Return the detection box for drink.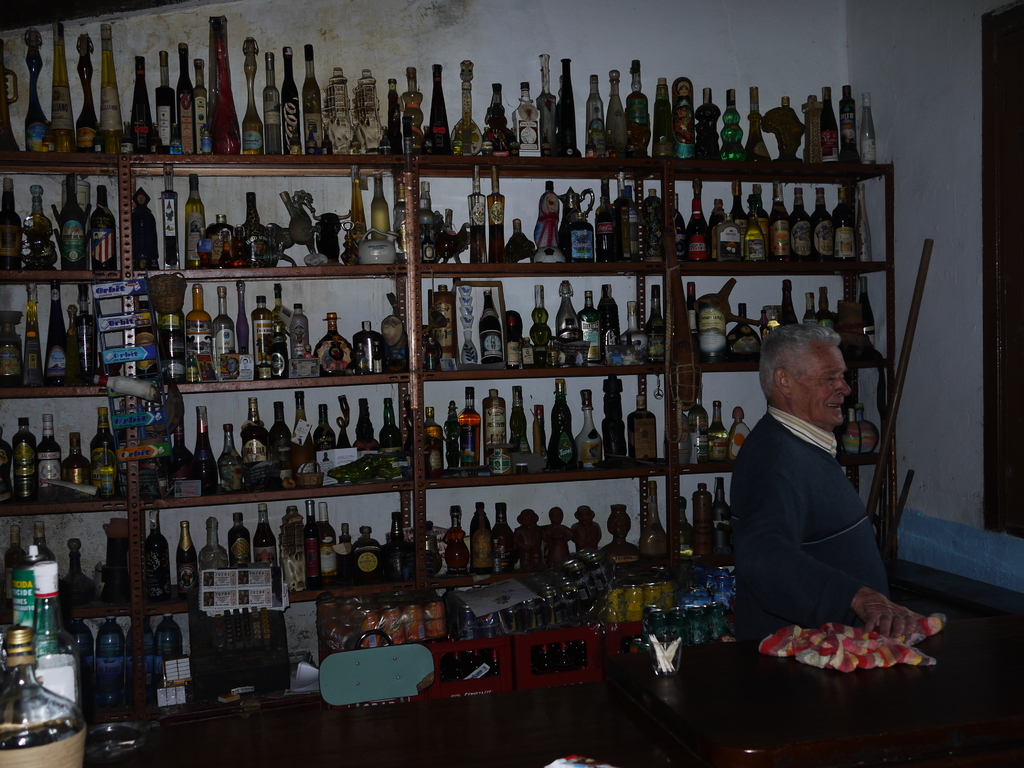
crop(126, 613, 154, 692).
